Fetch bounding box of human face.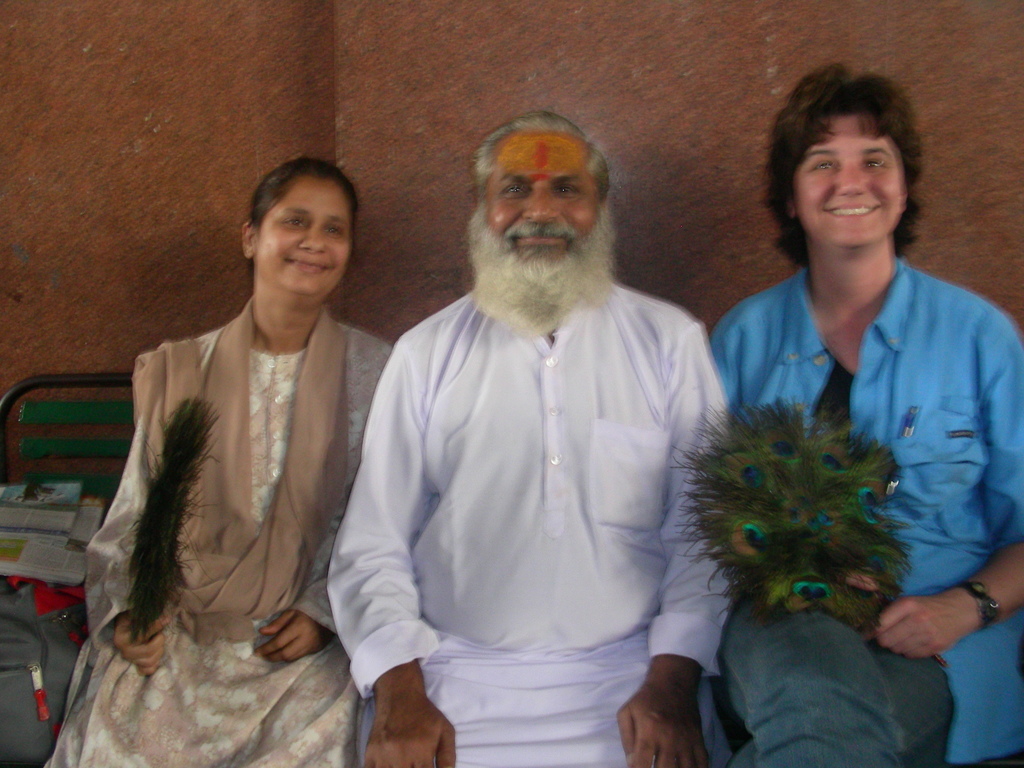
Bbox: bbox=[261, 178, 349, 292].
